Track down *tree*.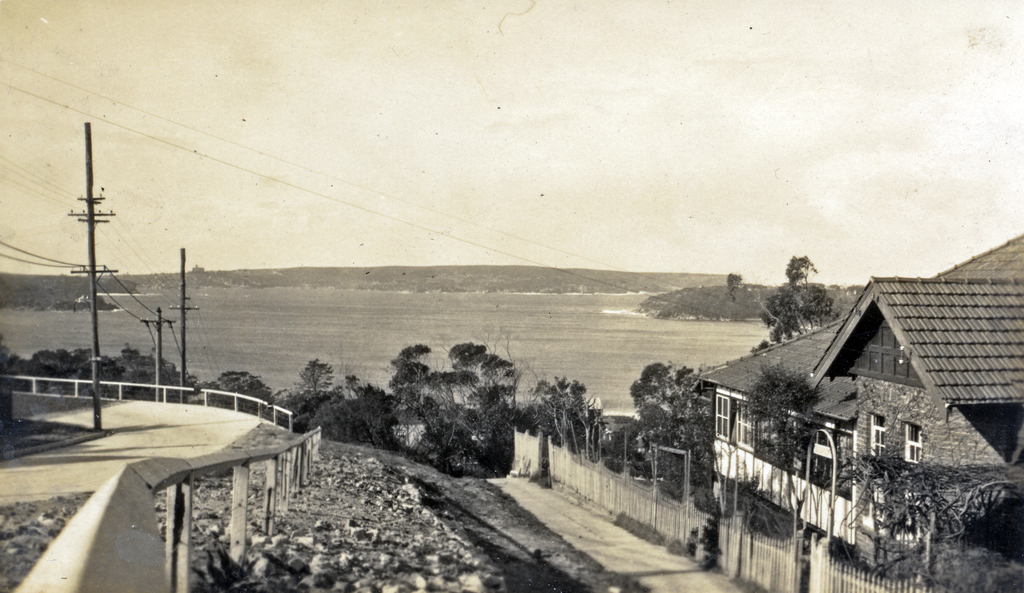
Tracked to [left=725, top=252, right=836, bottom=352].
